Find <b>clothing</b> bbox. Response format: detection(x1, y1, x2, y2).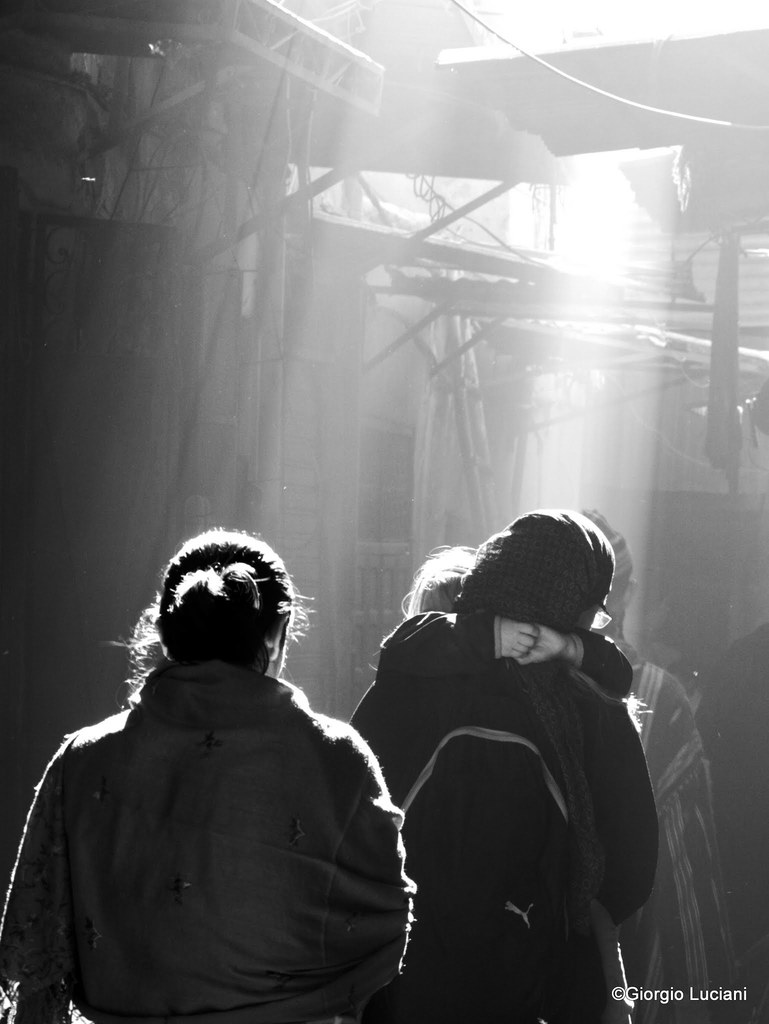
detection(600, 636, 736, 1021).
